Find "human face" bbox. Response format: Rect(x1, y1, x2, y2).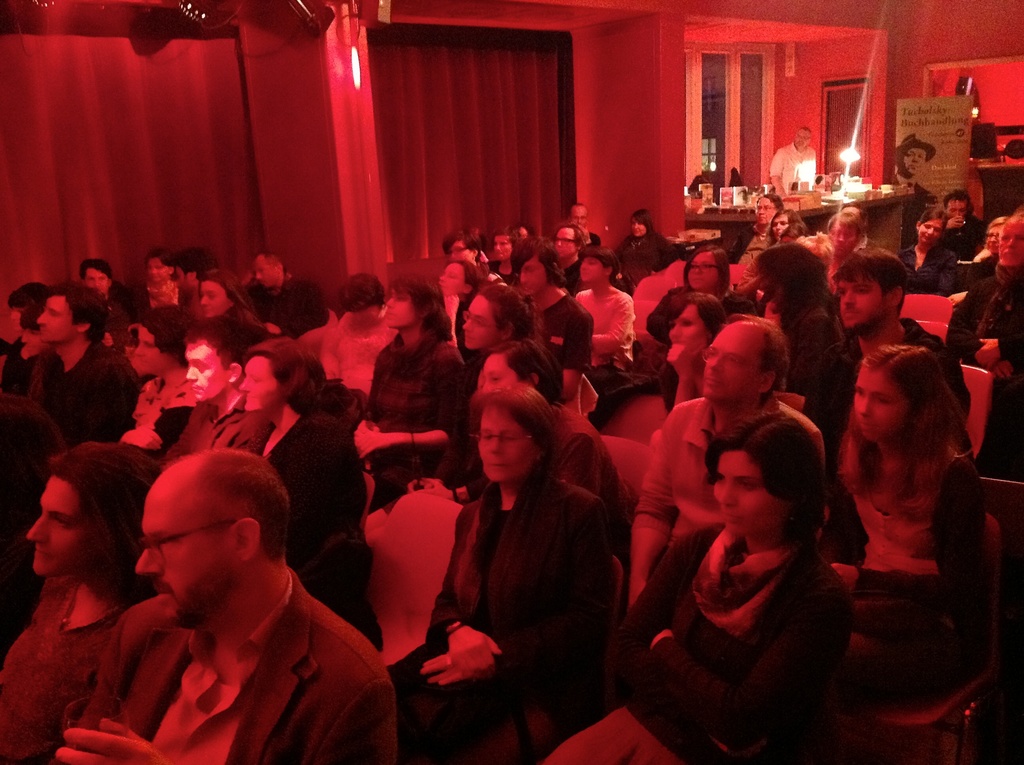
Rect(8, 302, 26, 335).
